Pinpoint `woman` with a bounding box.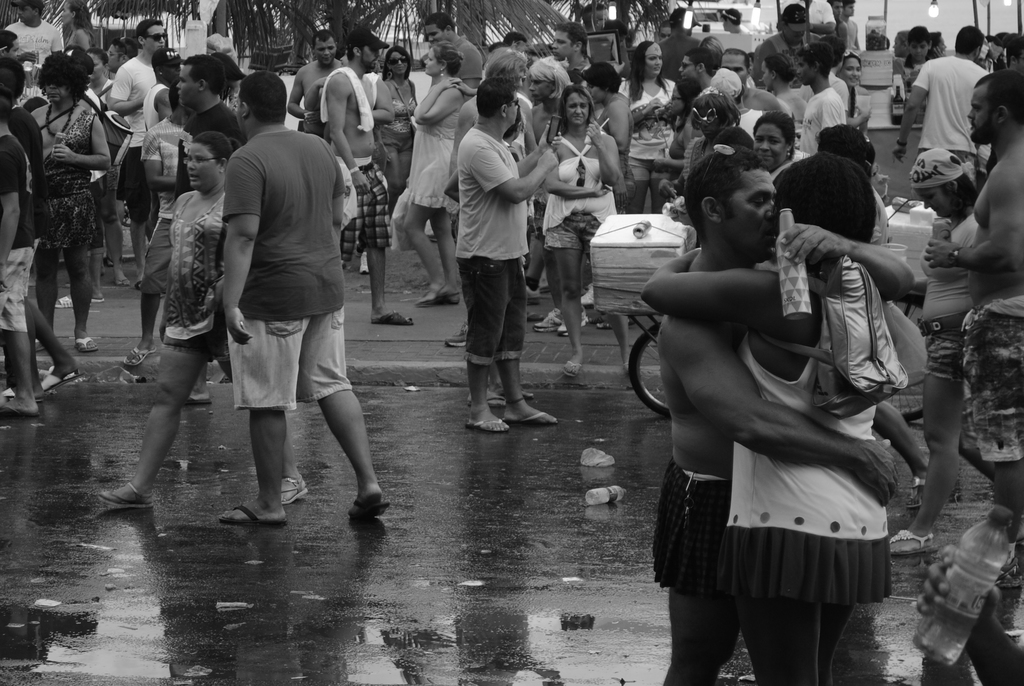
x1=624 y1=39 x2=686 y2=213.
